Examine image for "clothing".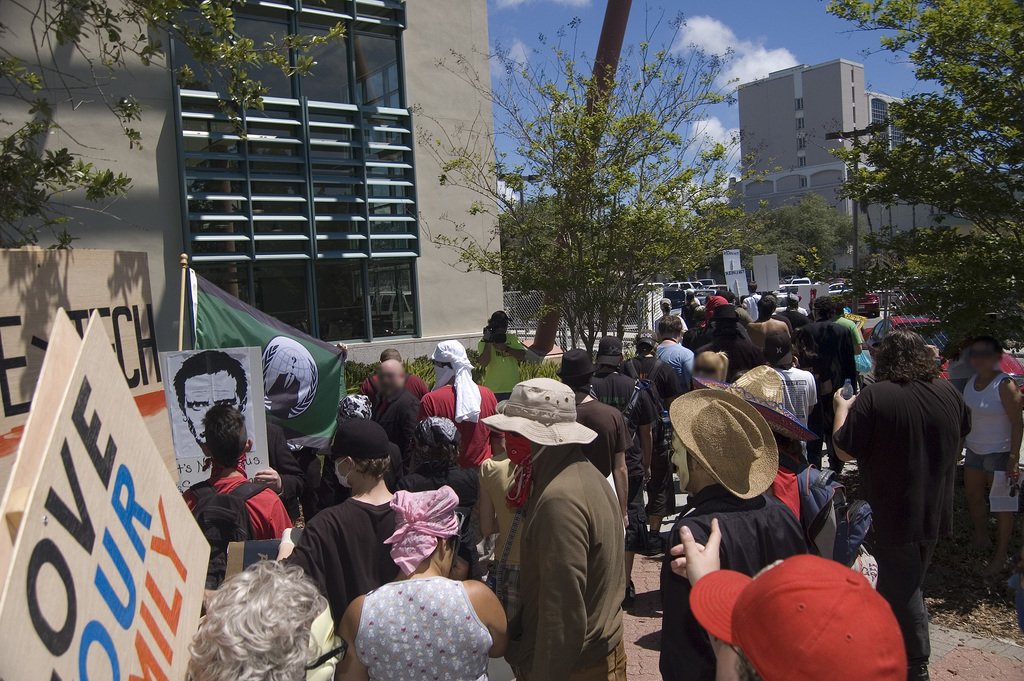
Examination result: rect(771, 314, 795, 335).
